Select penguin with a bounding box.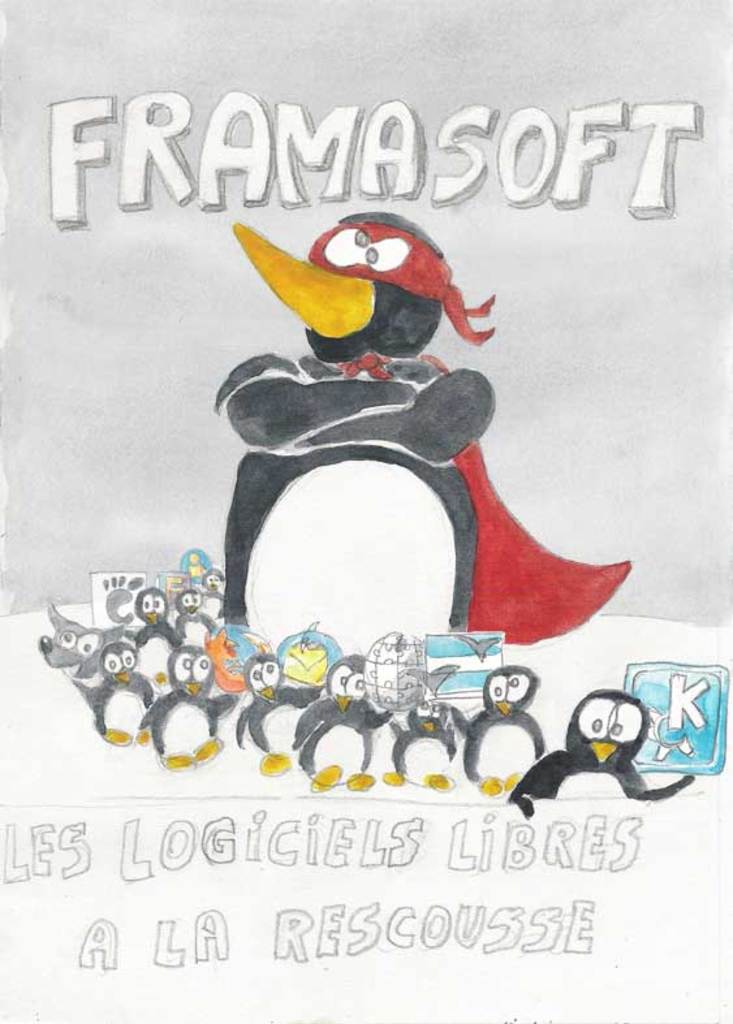
bbox=(176, 588, 208, 662).
